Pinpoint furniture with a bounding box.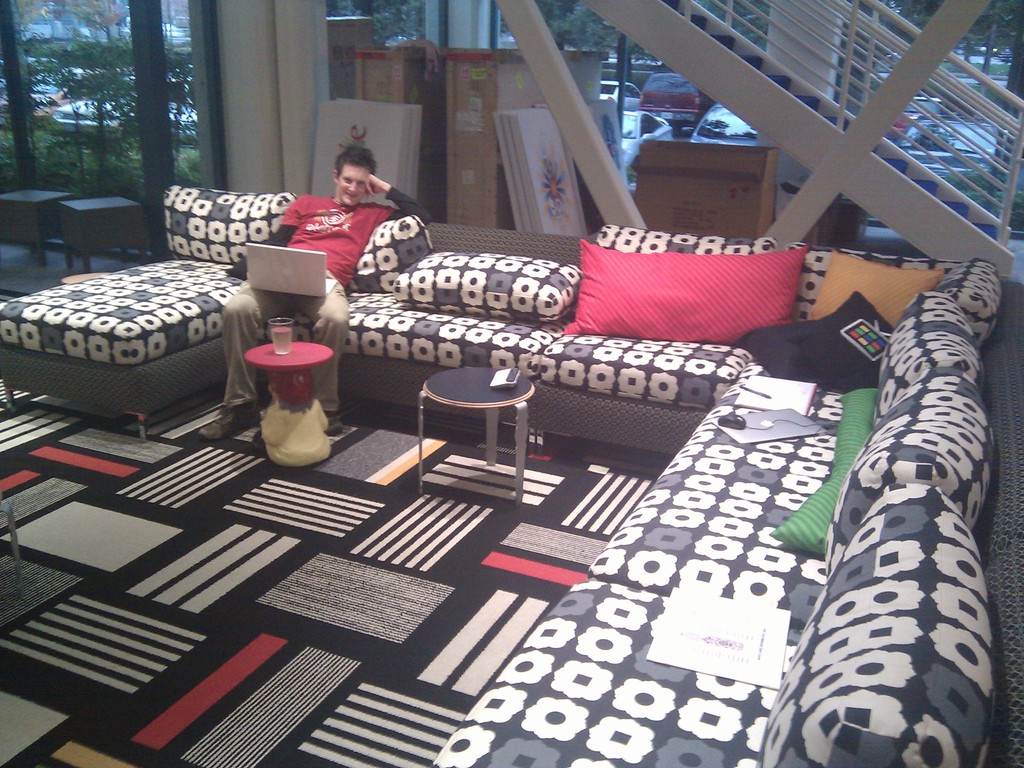
l=4, t=192, r=66, b=266.
